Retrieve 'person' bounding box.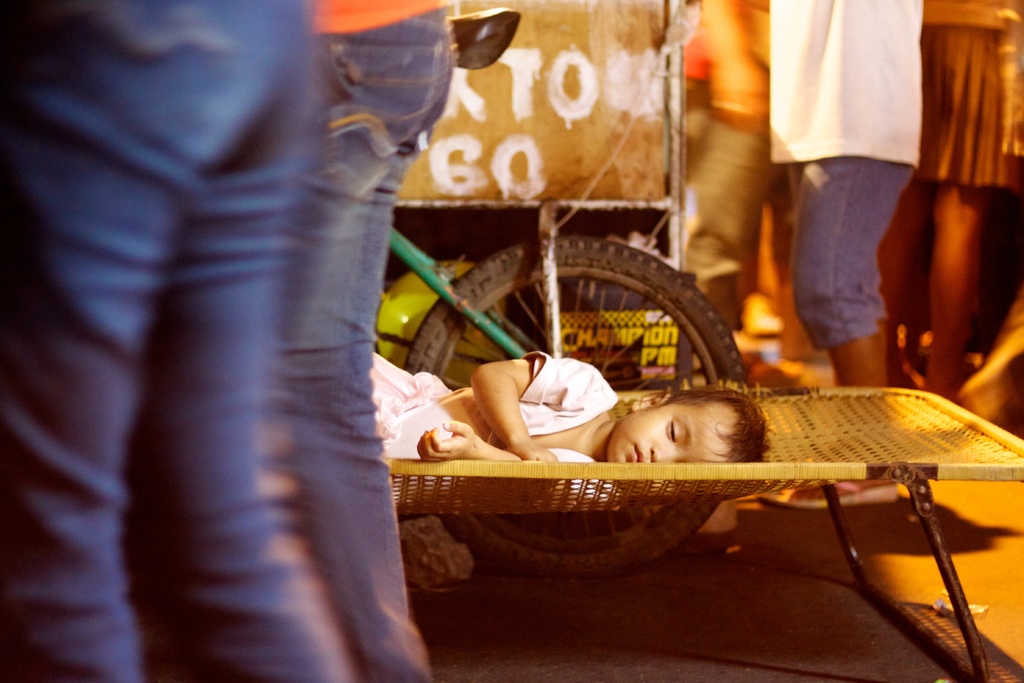
Bounding box: 371,350,774,511.
